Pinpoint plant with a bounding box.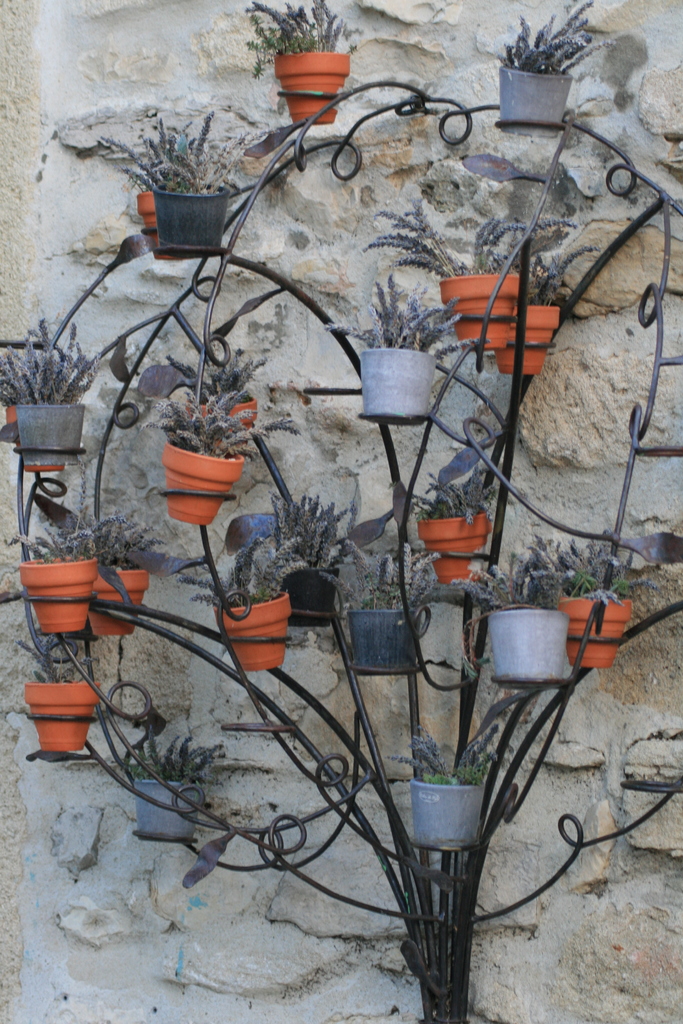
x1=76 y1=510 x2=170 y2=646.
